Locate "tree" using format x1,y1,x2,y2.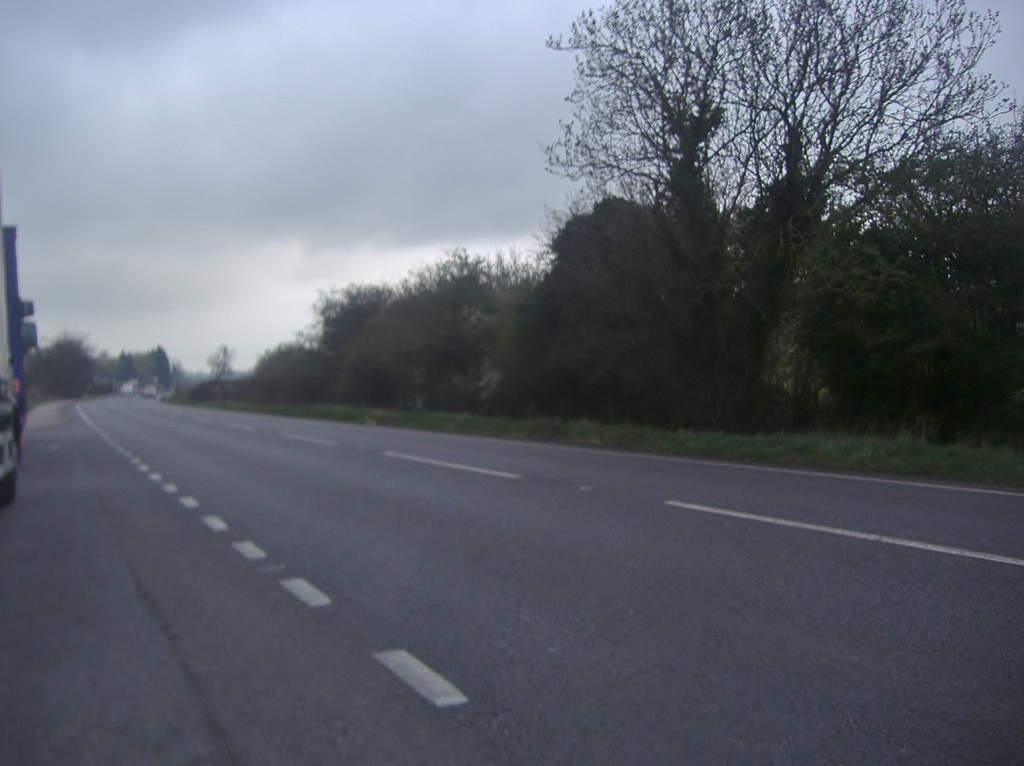
305,280,393,367.
